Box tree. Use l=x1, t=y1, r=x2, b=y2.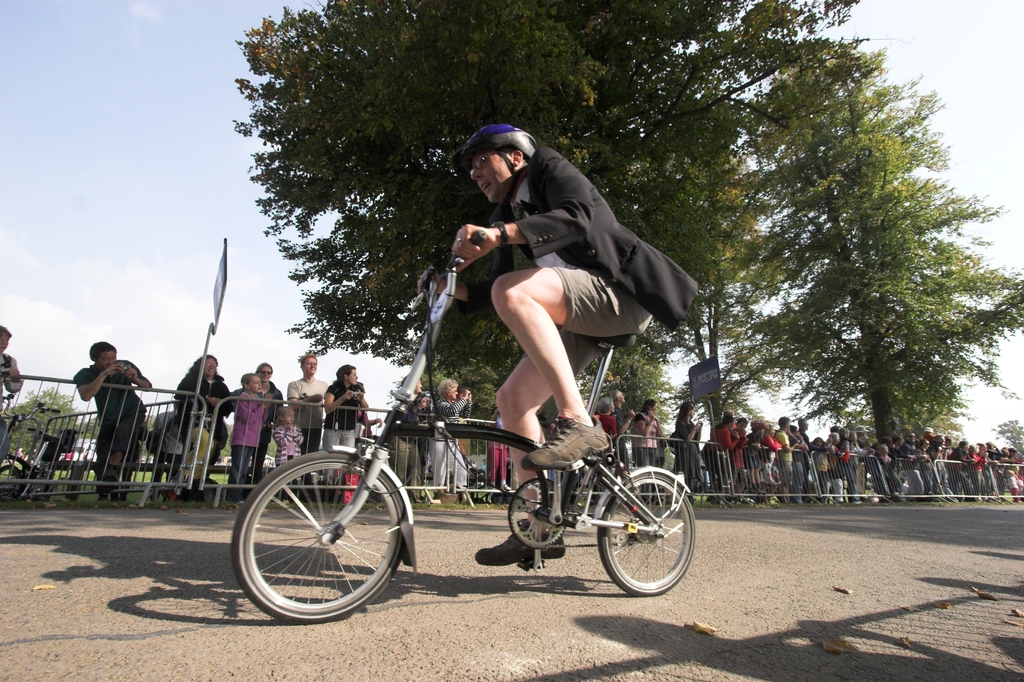
l=4, t=392, r=67, b=466.
